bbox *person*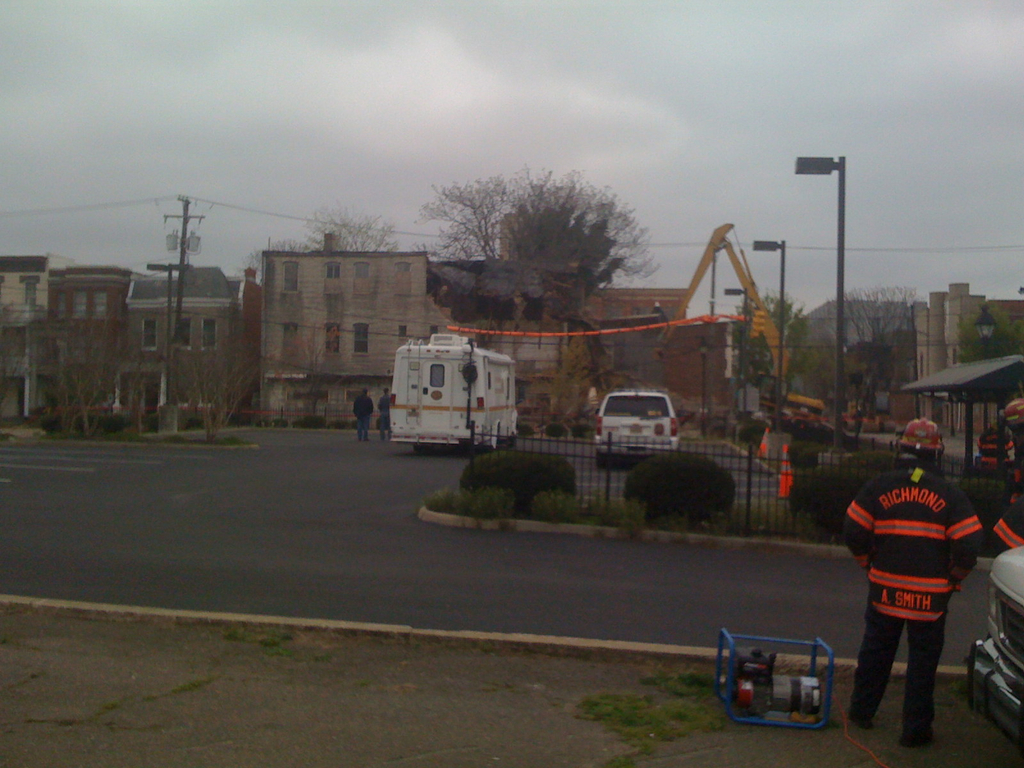
l=849, t=421, r=976, b=745
